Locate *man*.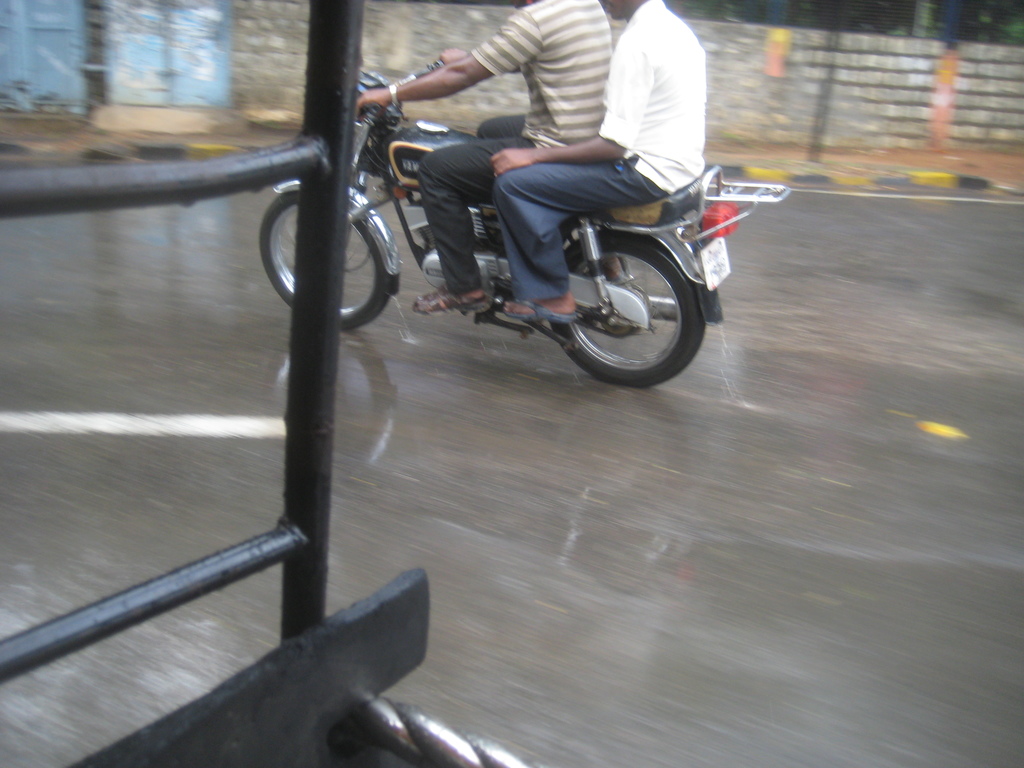
Bounding box: x1=357 y1=0 x2=611 y2=311.
